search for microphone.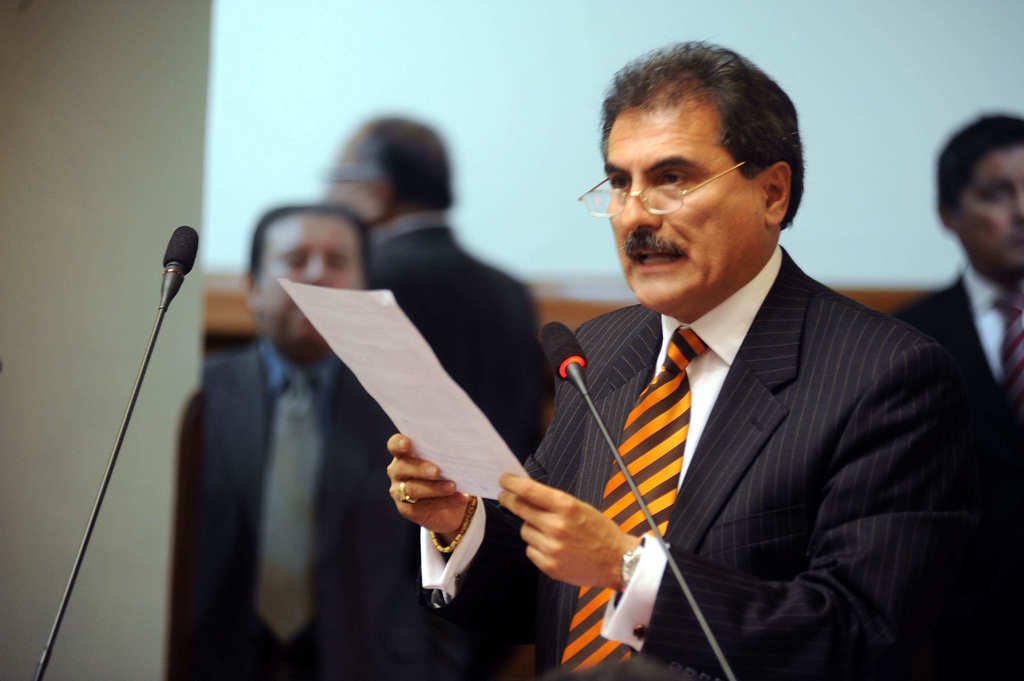
Found at <box>33,225,200,680</box>.
